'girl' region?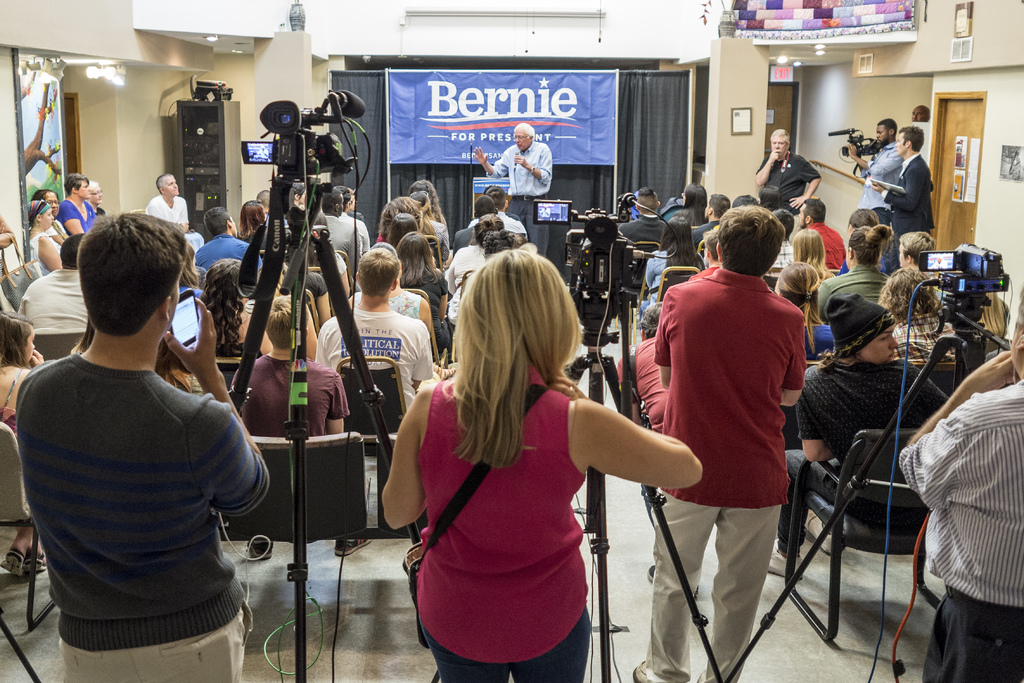
[left=640, top=217, right=707, bottom=314]
